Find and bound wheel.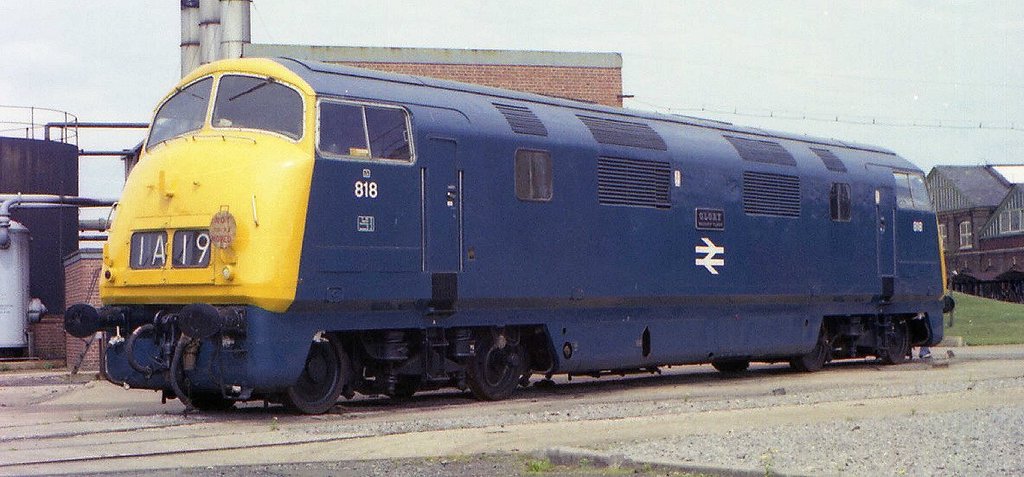
Bound: (787, 323, 833, 373).
